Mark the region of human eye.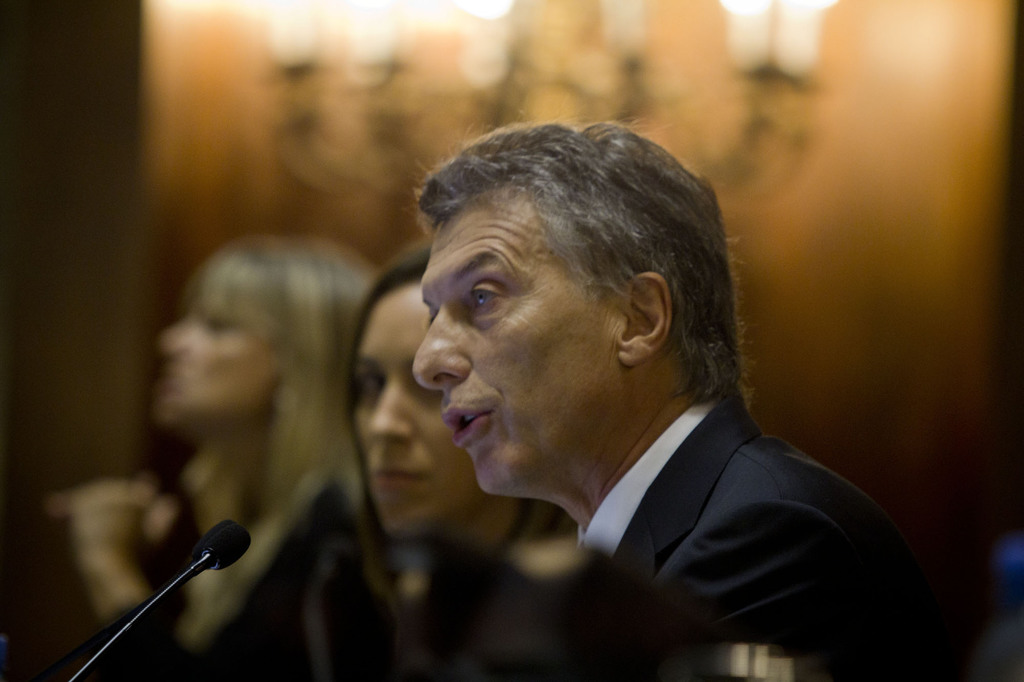
Region: <box>468,279,506,313</box>.
